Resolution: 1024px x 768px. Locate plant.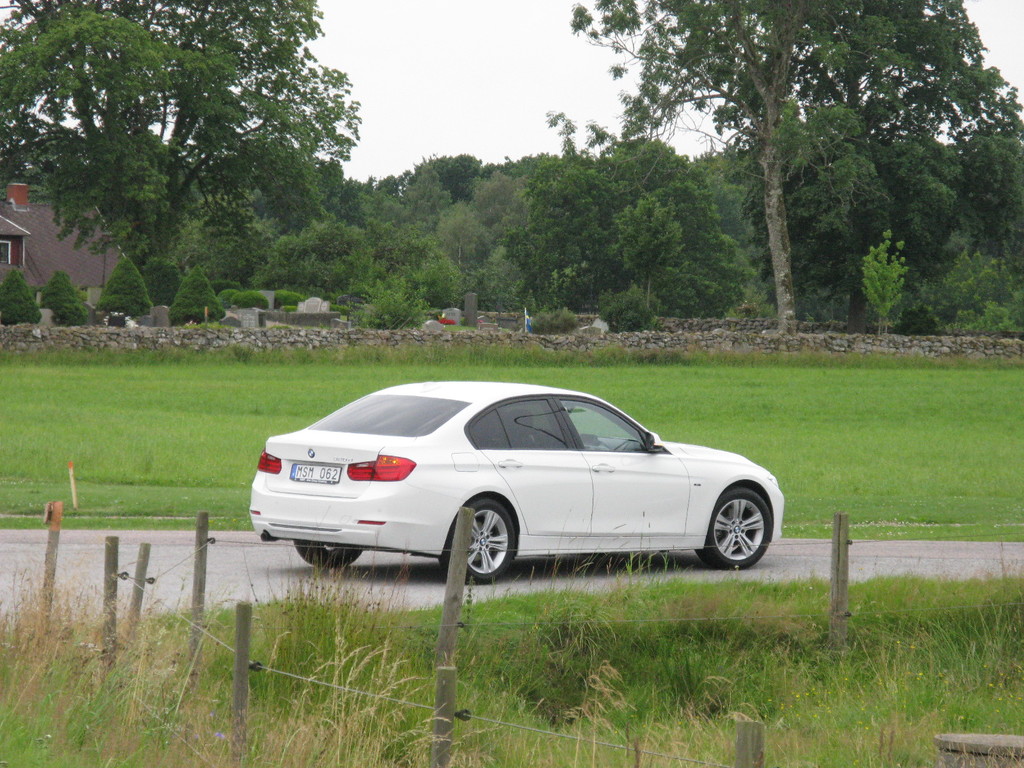
{"left": 44, "top": 266, "right": 90, "bottom": 323}.
